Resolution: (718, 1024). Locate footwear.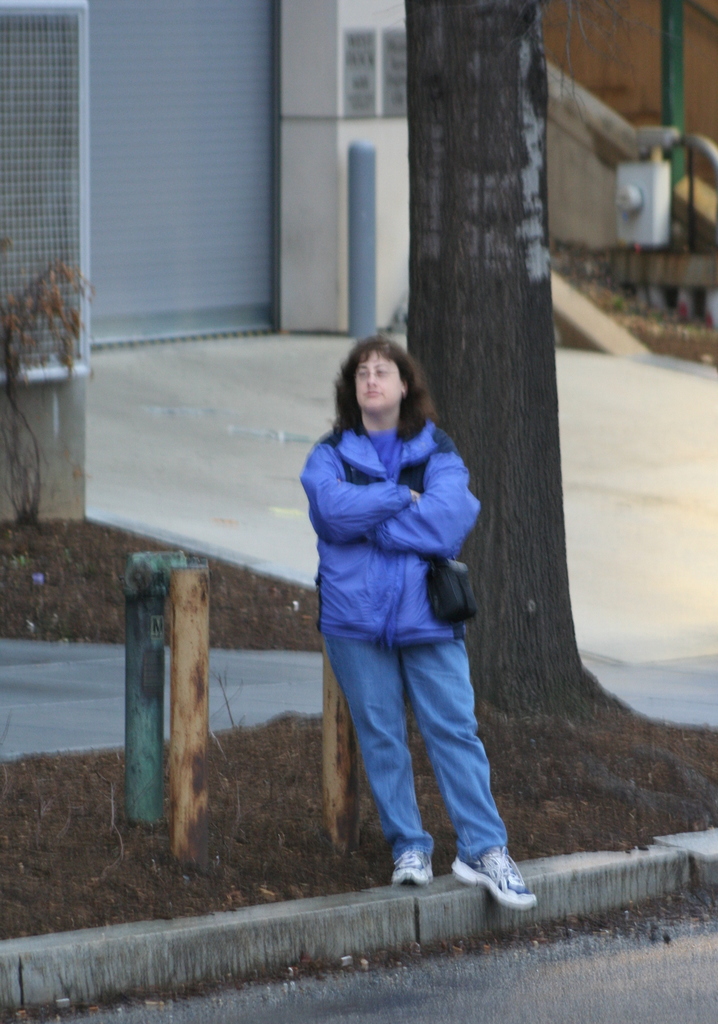
bbox=(393, 836, 444, 889).
